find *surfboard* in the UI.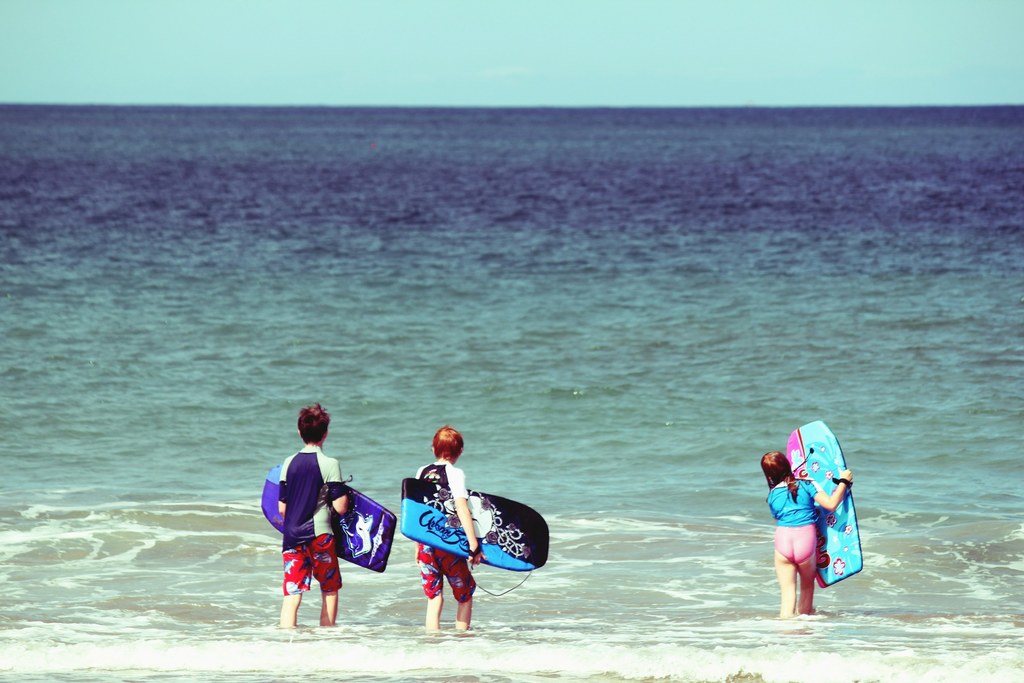
UI element at (786, 420, 865, 588).
